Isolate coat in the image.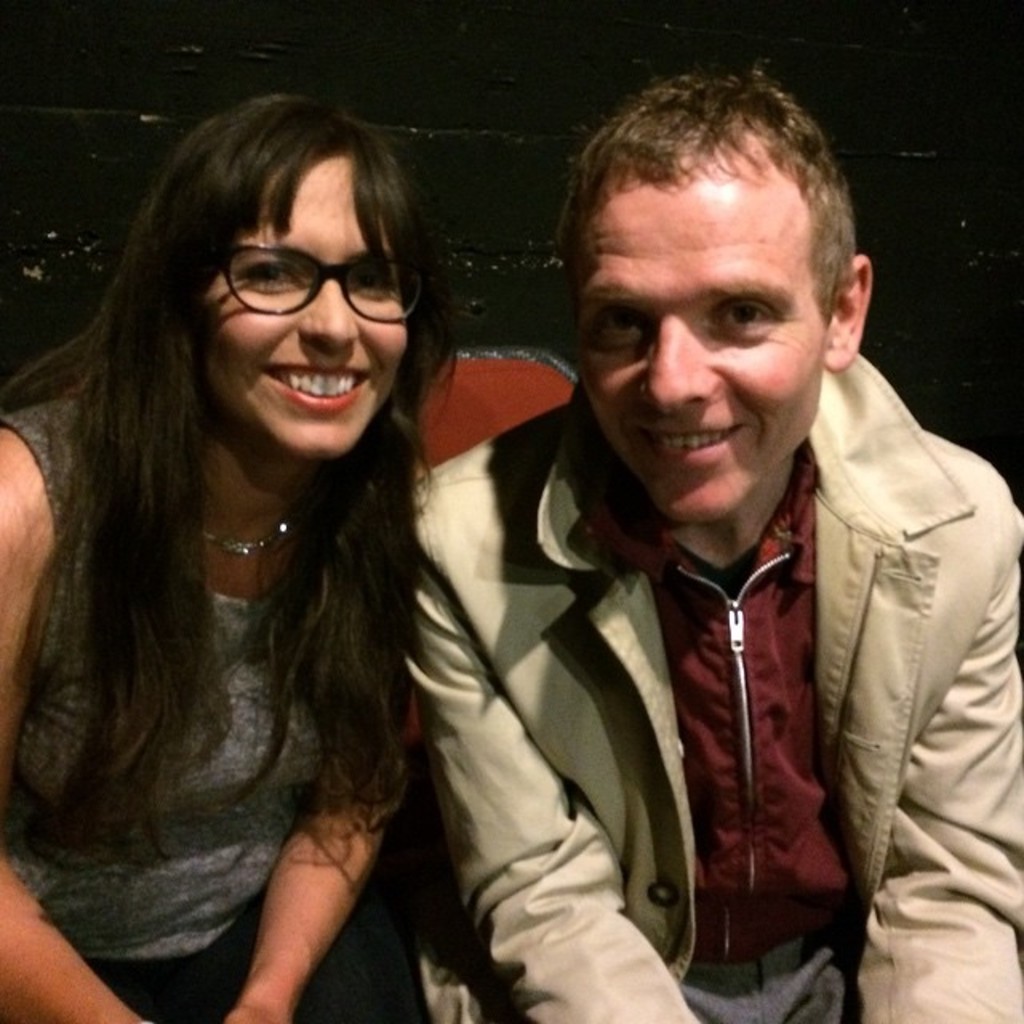
Isolated region: (390,347,1022,1022).
